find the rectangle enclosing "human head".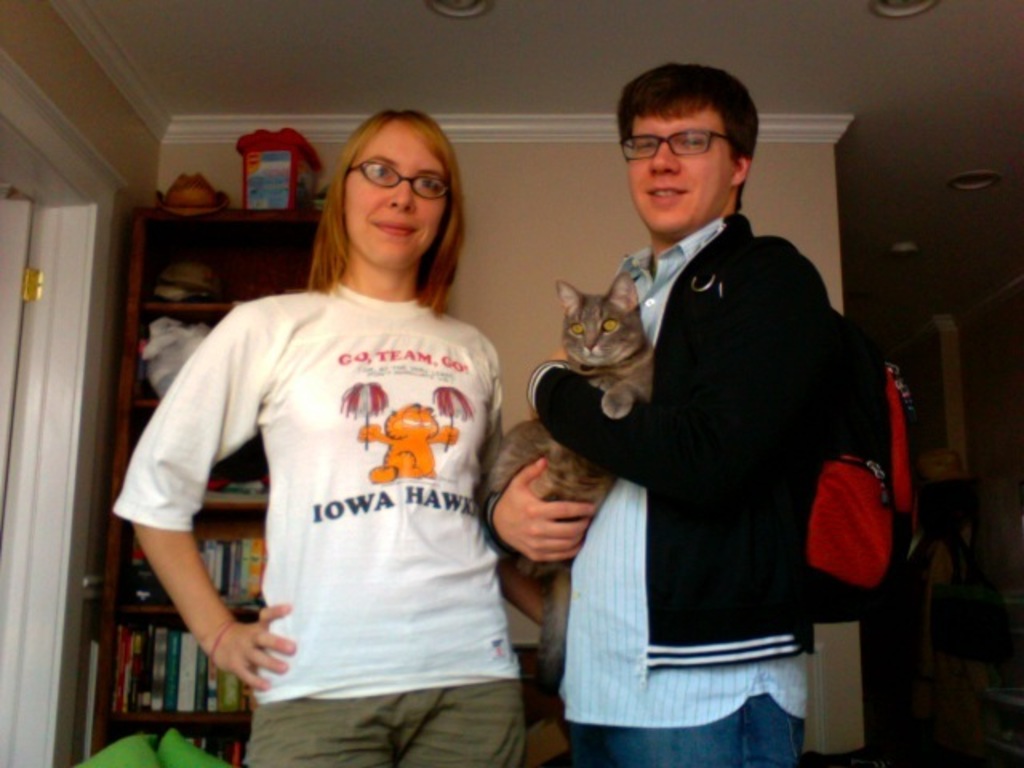
Rect(326, 109, 466, 269).
